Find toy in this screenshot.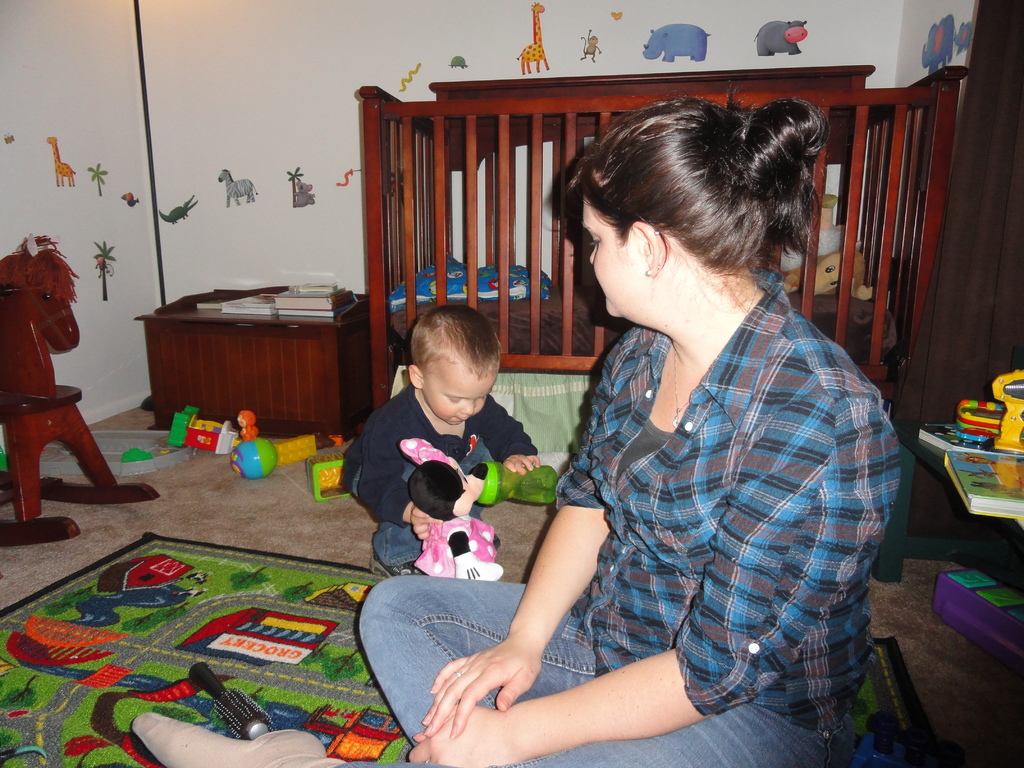
The bounding box for toy is 395,433,507,580.
